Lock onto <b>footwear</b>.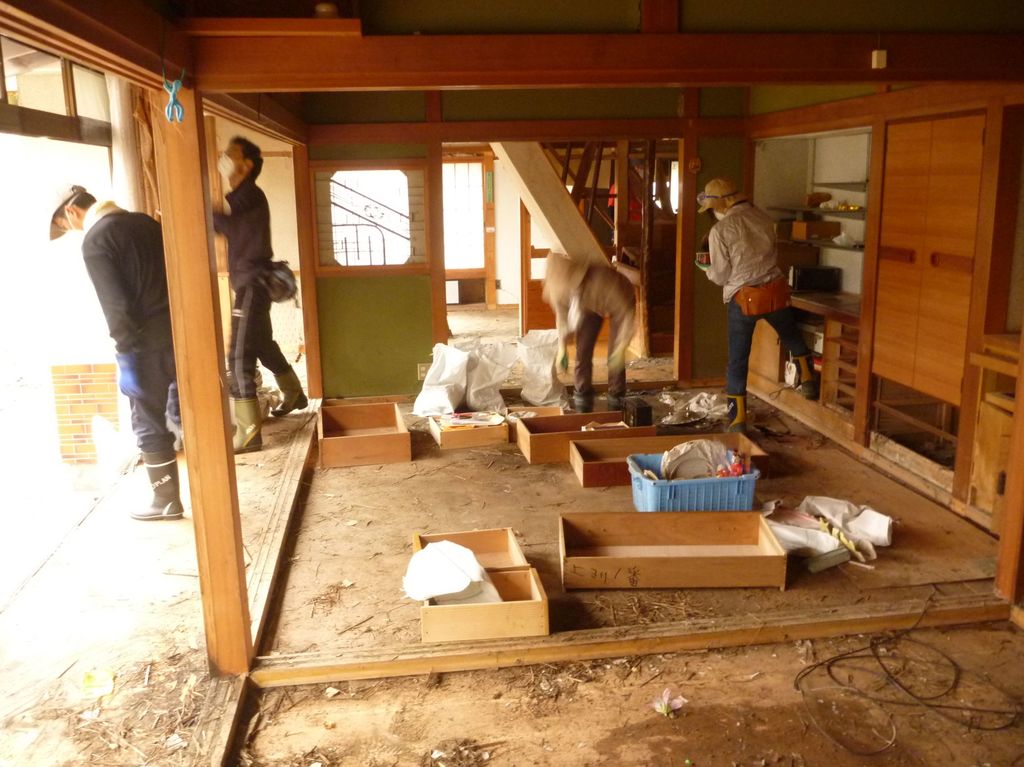
Locked: pyautogui.locateOnScreen(230, 399, 264, 457).
